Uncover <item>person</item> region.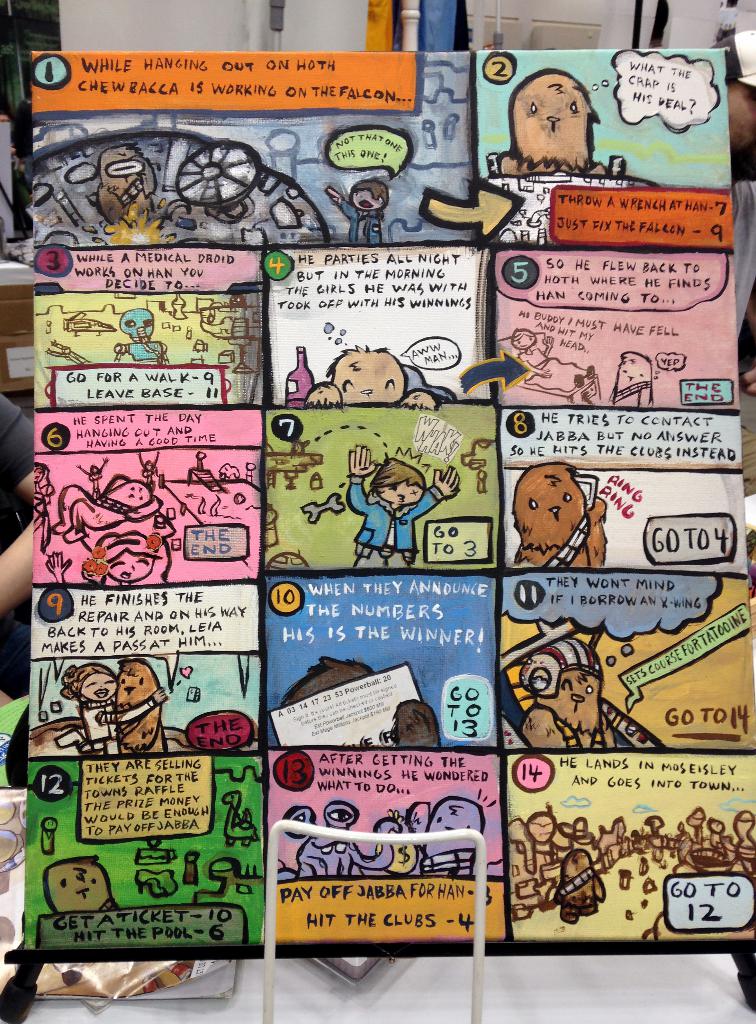
Uncovered: locate(0, 380, 33, 707).
